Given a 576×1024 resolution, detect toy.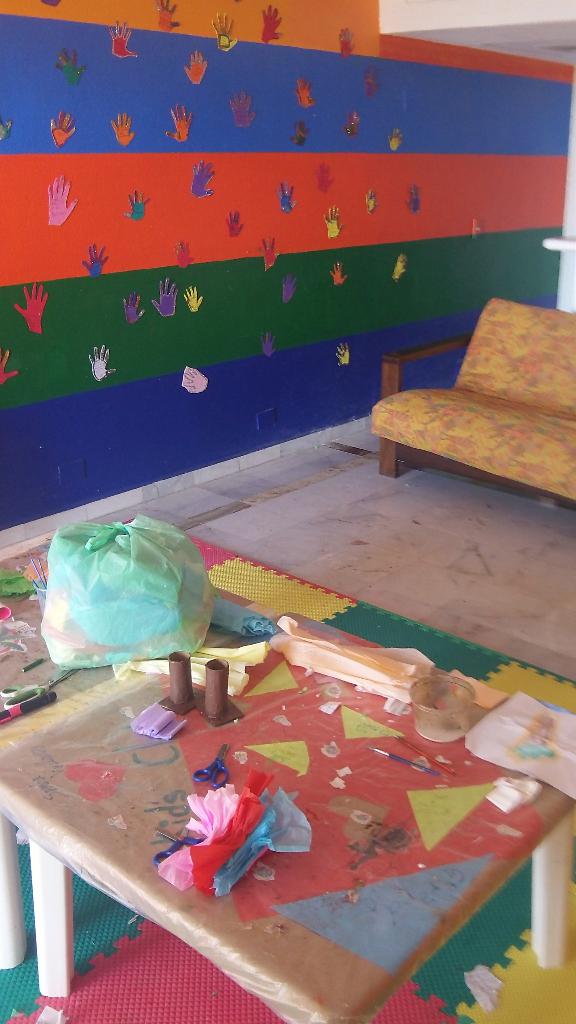
{"x1": 293, "y1": 80, "x2": 316, "y2": 113}.
